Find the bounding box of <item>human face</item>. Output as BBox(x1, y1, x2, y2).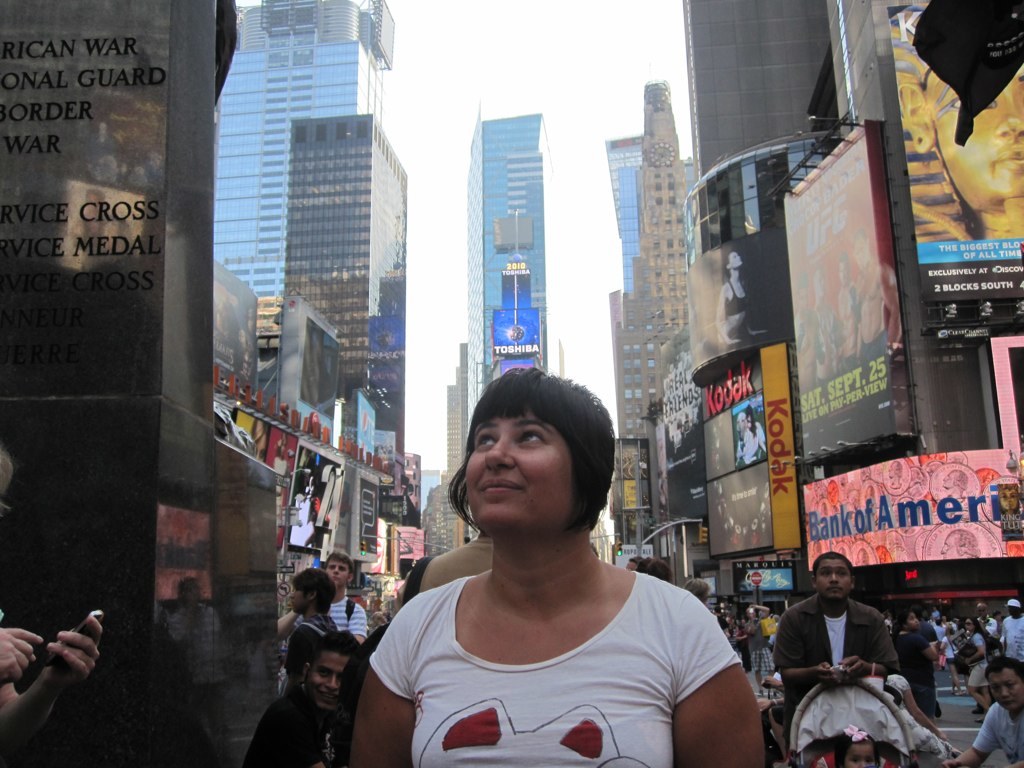
BBox(815, 558, 850, 601).
